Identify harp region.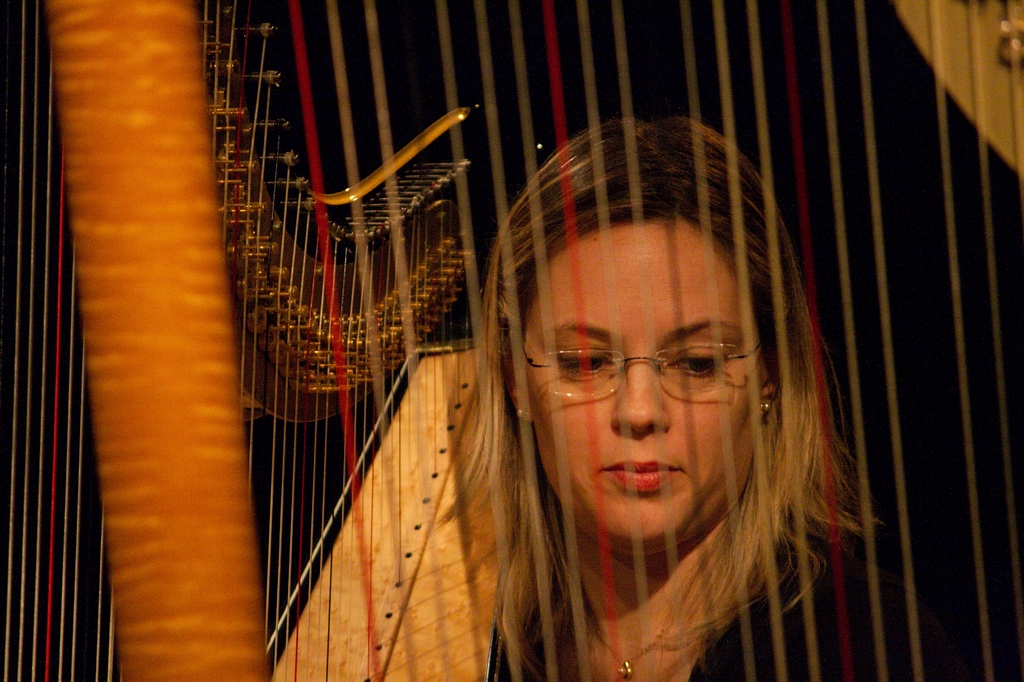
Region: box(0, 0, 1023, 681).
